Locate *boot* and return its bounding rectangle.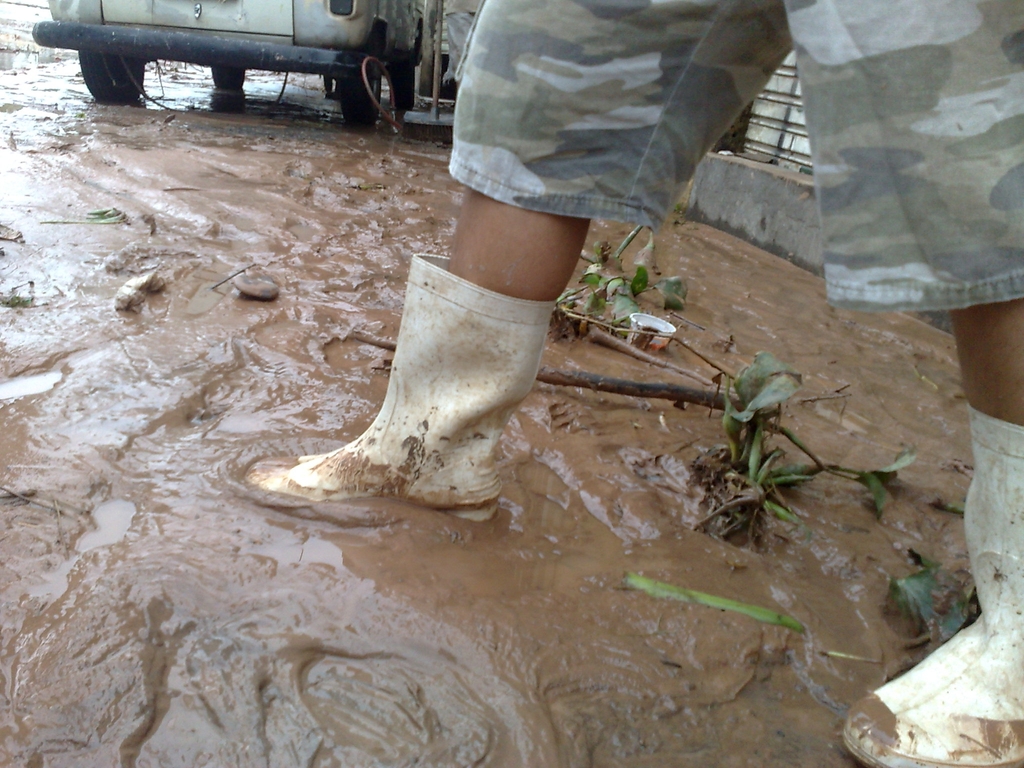
crop(254, 231, 568, 507).
